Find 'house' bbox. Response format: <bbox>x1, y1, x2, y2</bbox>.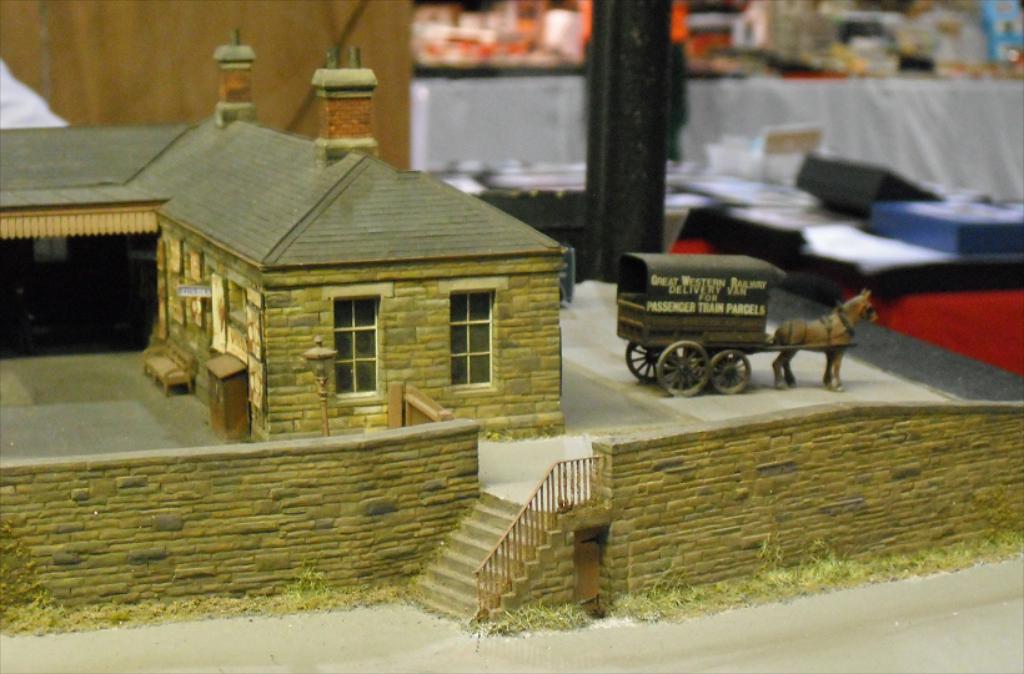
<bbox>92, 89, 592, 469</bbox>.
